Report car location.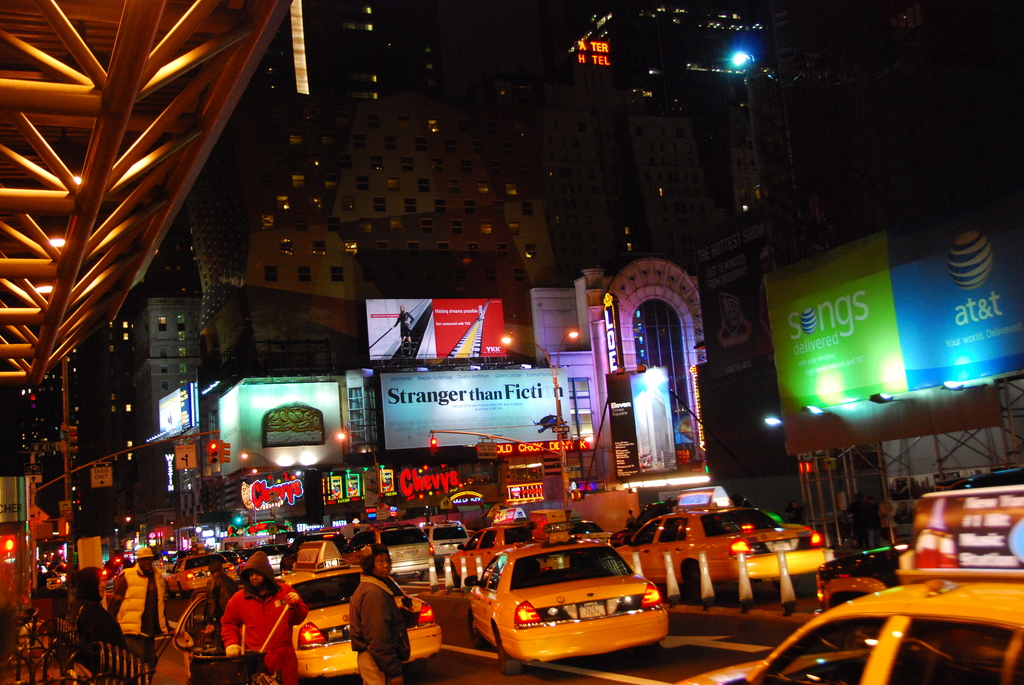
Report: <region>828, 469, 1023, 588</region>.
